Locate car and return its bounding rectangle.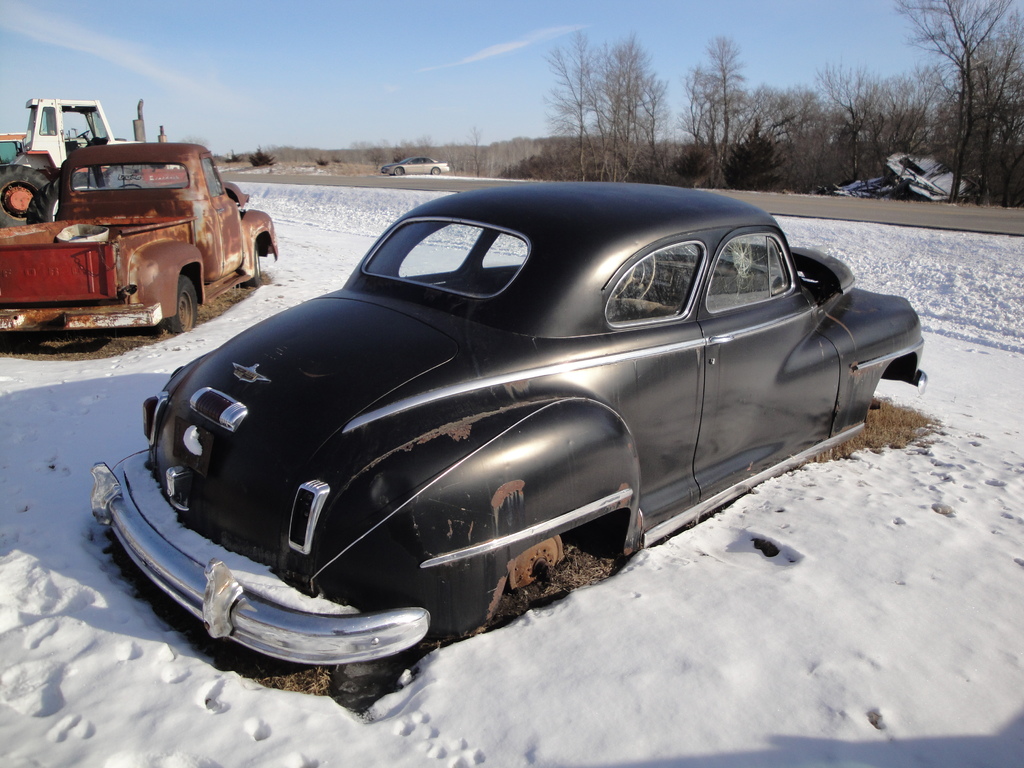
bbox(386, 155, 452, 172).
